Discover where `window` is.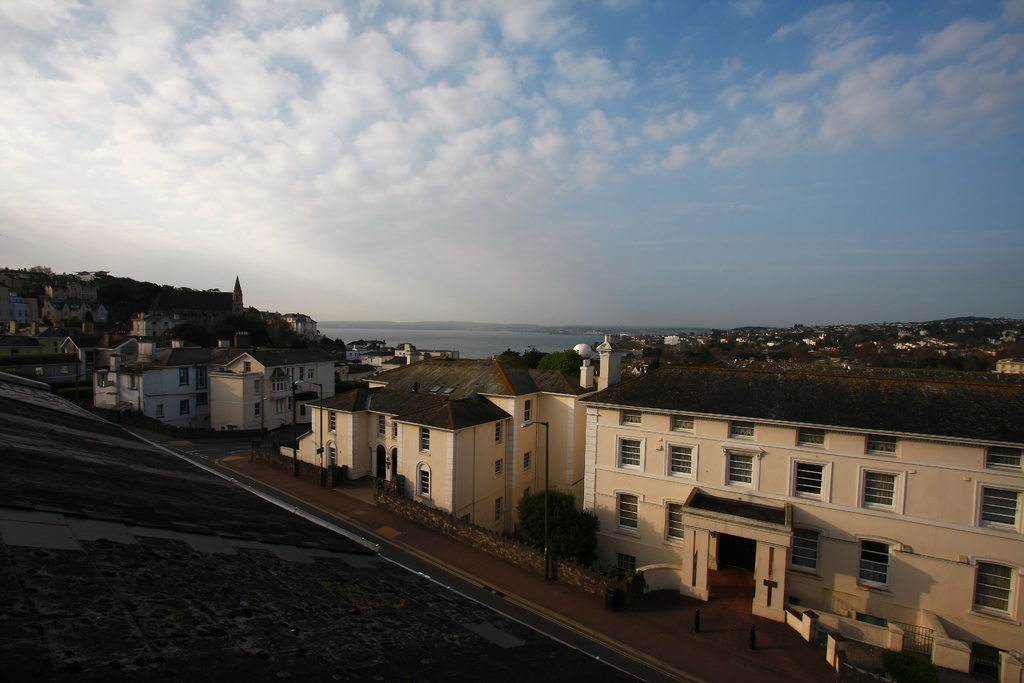
Discovered at bbox=(493, 504, 509, 525).
